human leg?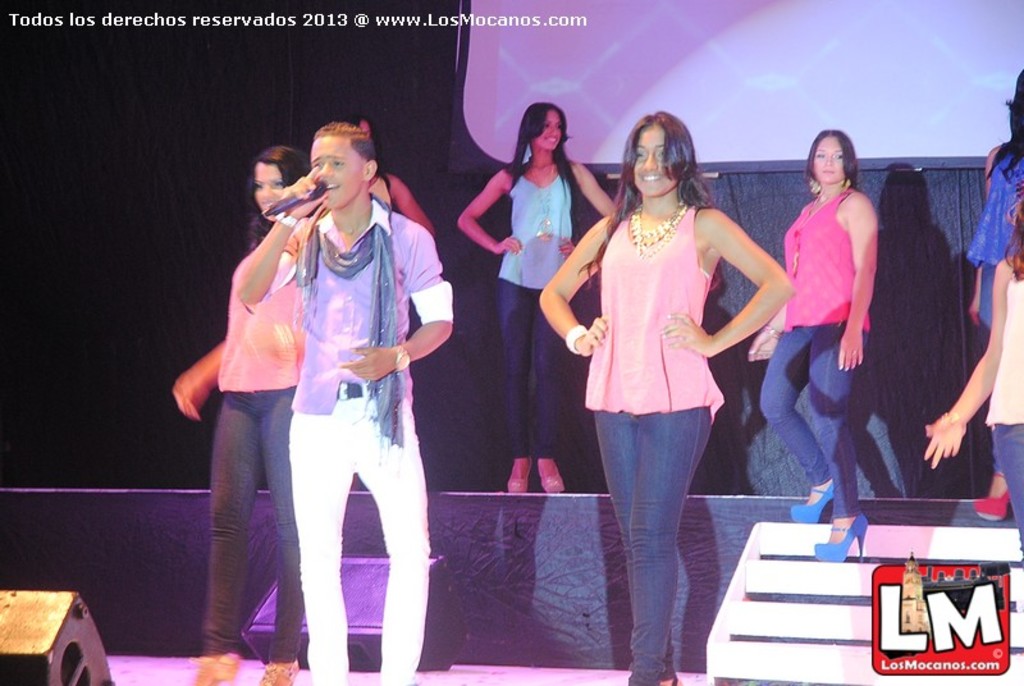
detection(579, 390, 678, 685)
